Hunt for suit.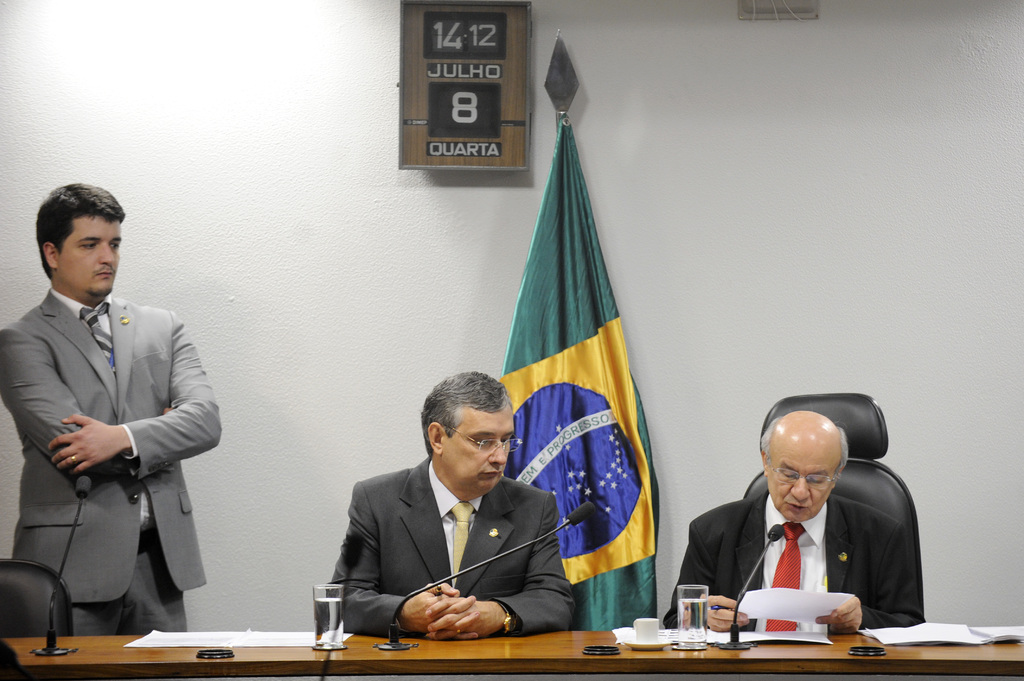
Hunted down at locate(14, 234, 218, 646).
